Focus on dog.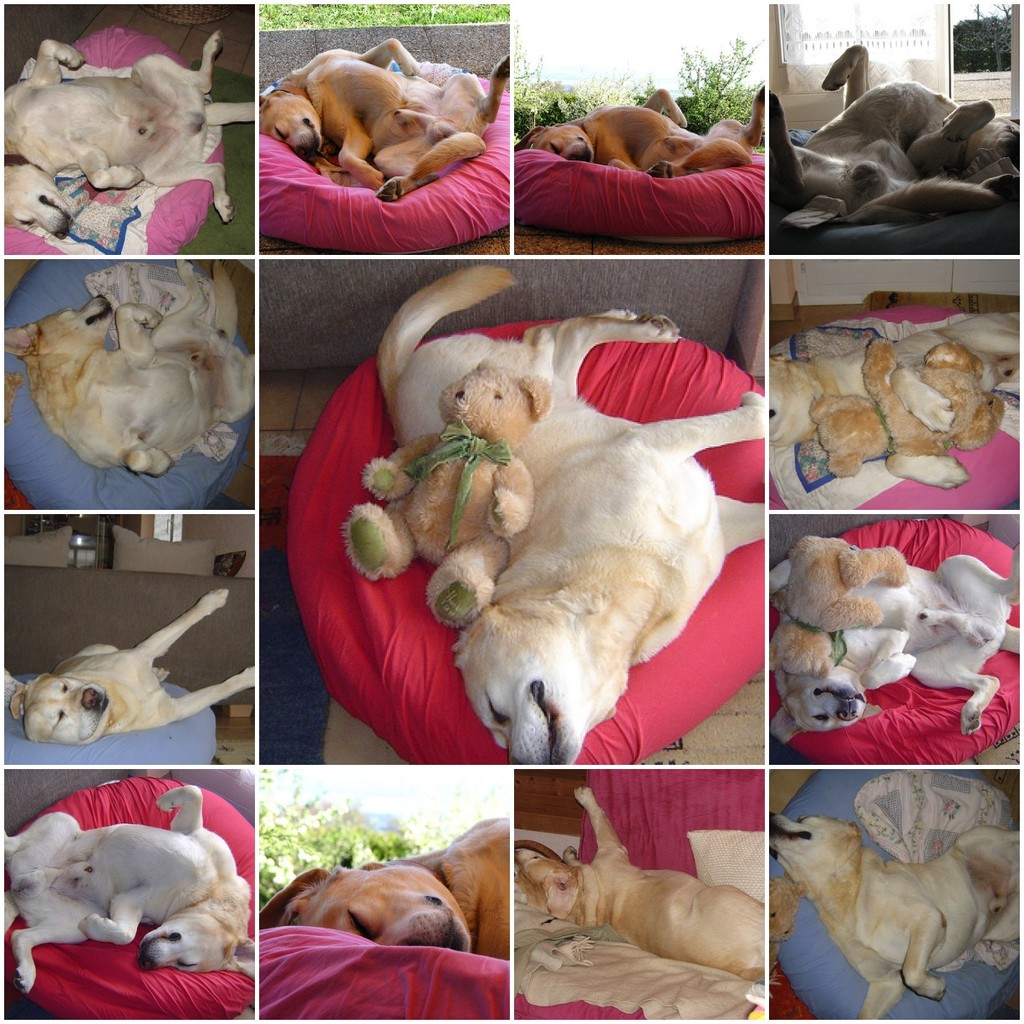
Focused at <box>256,38,511,201</box>.
